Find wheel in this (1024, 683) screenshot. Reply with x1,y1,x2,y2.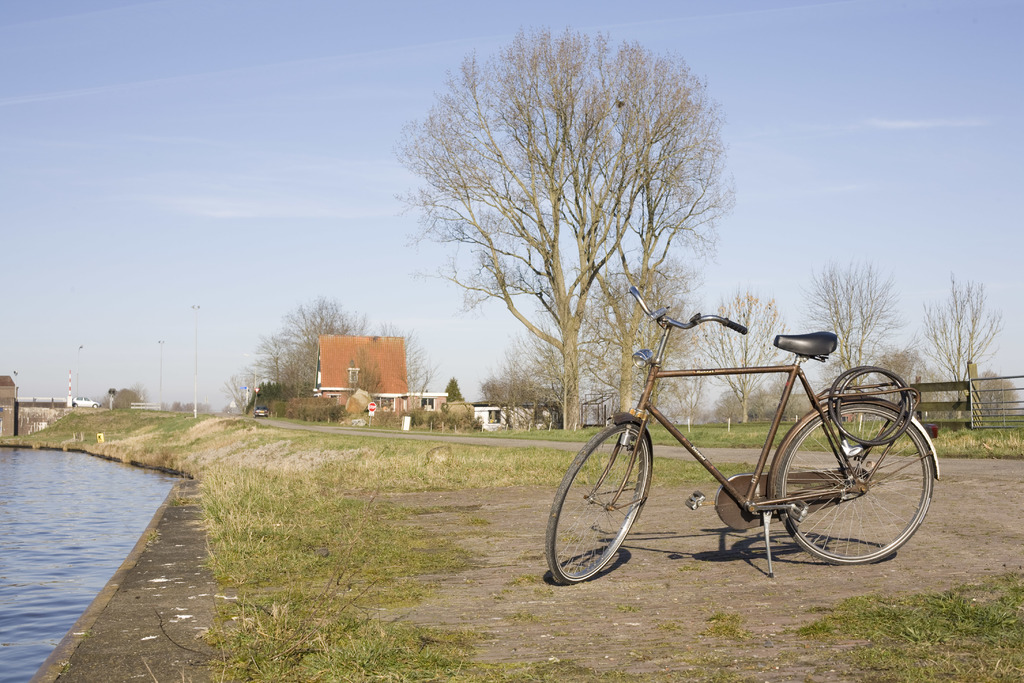
93,404,97,406.
